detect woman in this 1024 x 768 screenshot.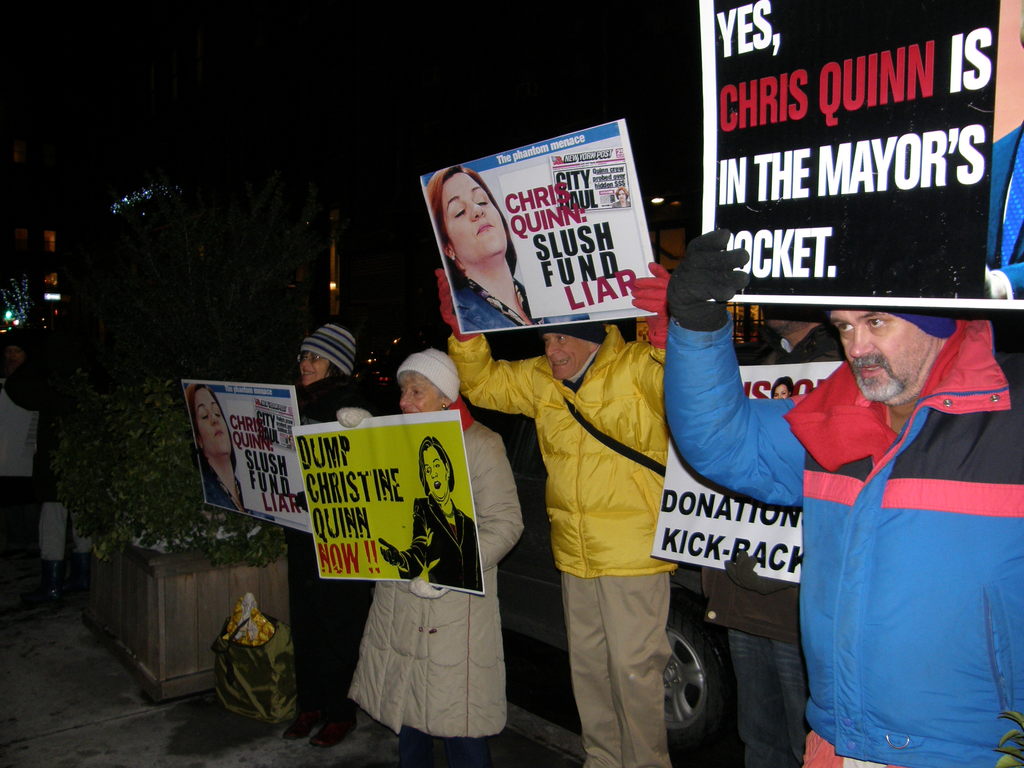
Detection: bbox=(435, 165, 583, 326).
